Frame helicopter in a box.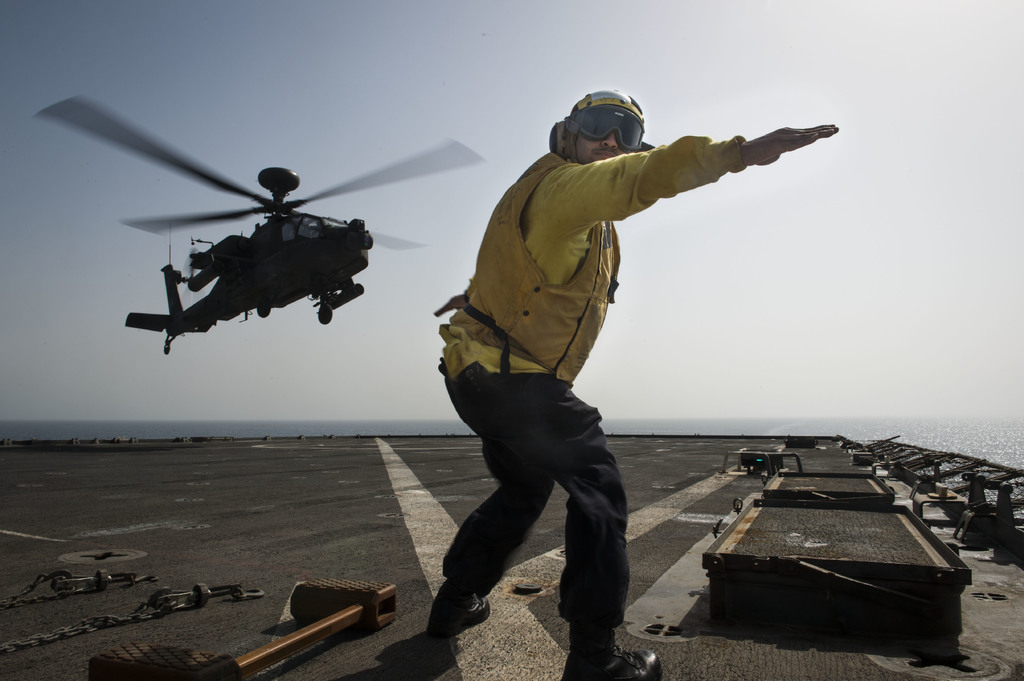
<bbox>54, 104, 460, 372</bbox>.
